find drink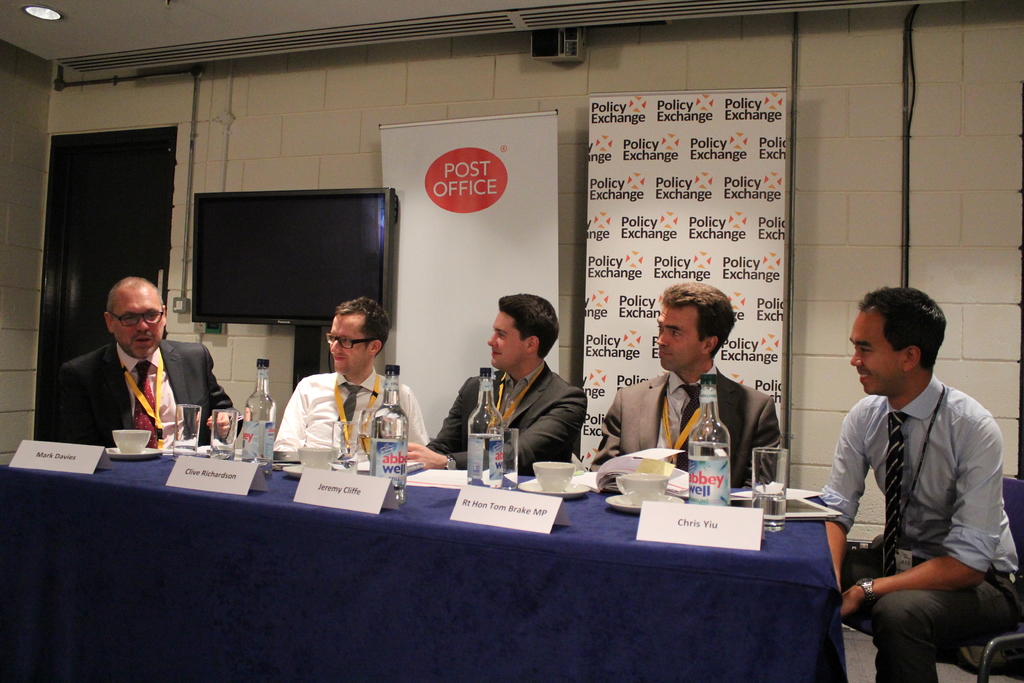
[467, 370, 506, 484]
